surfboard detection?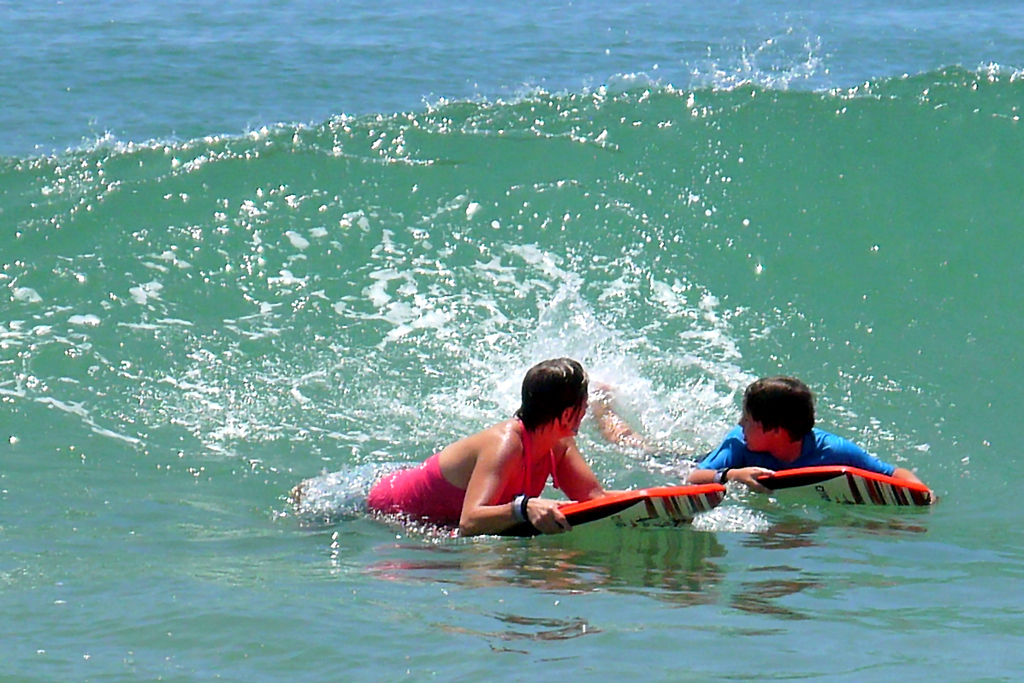
bbox(755, 465, 932, 507)
